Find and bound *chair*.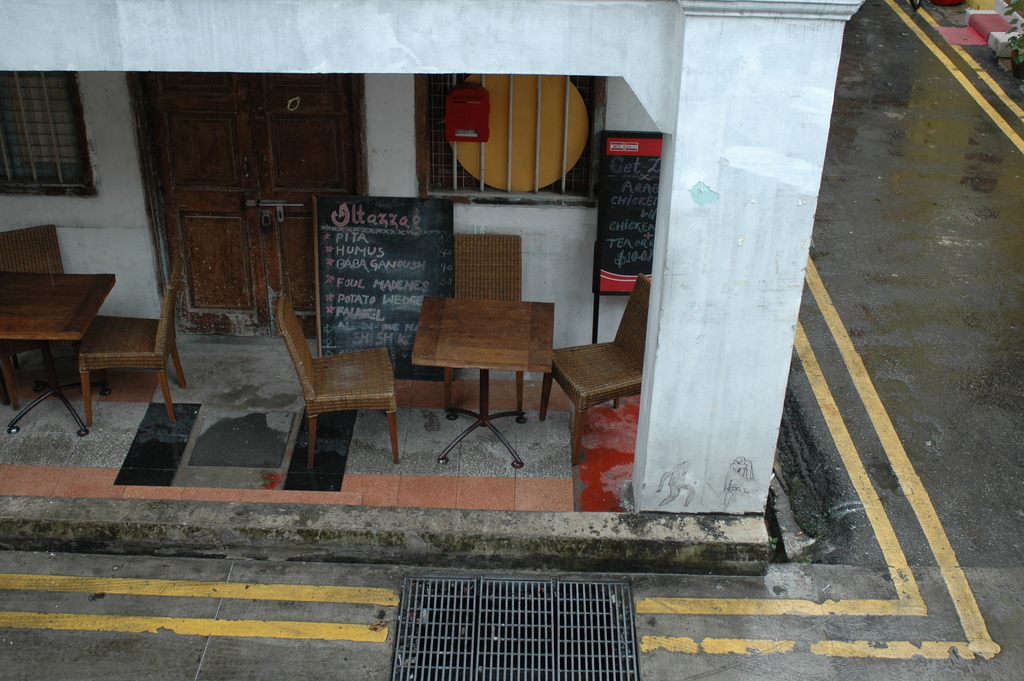
Bound: (x1=77, y1=252, x2=191, y2=426).
